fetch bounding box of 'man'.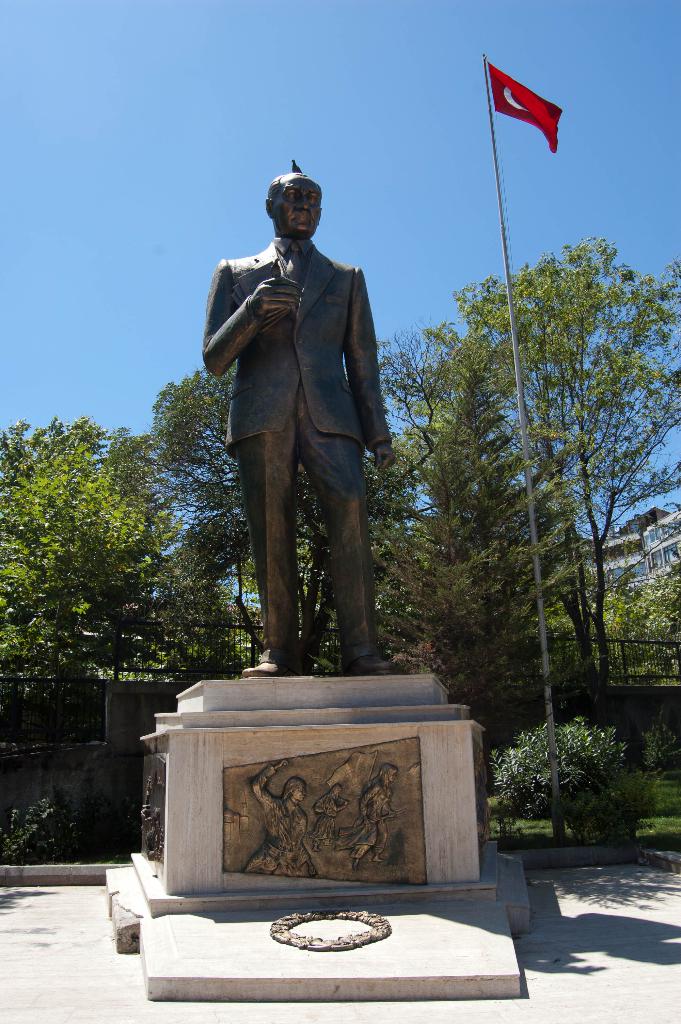
Bbox: <box>359,760,401,870</box>.
